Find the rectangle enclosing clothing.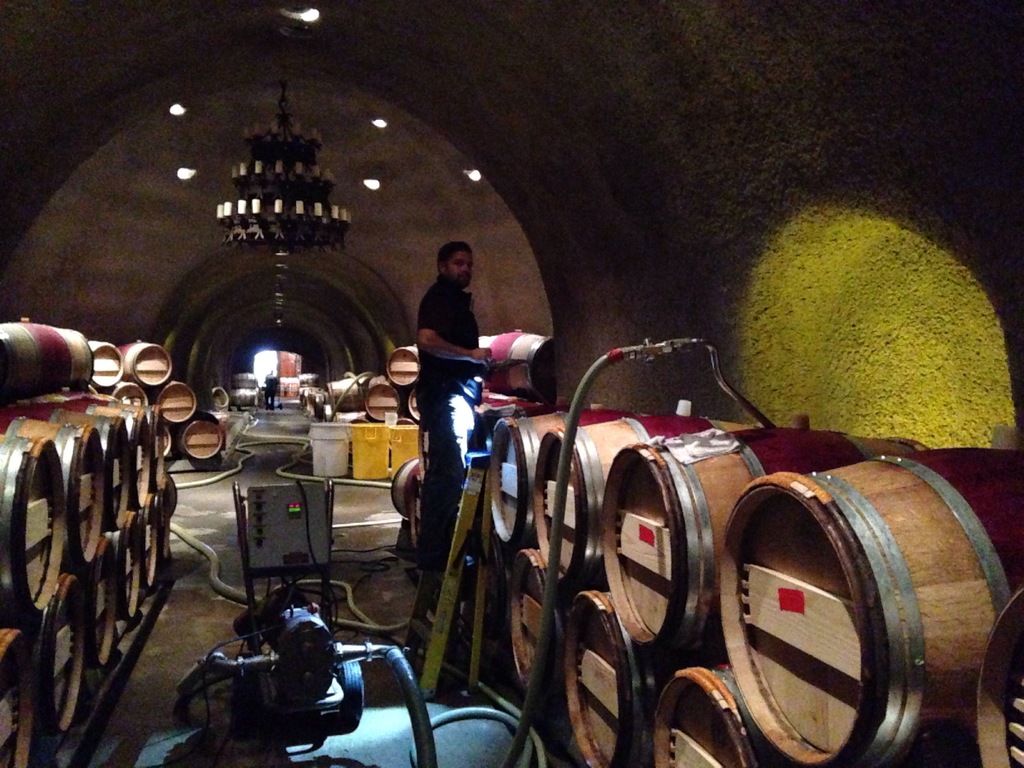
x1=417 y1=271 x2=482 y2=544.
